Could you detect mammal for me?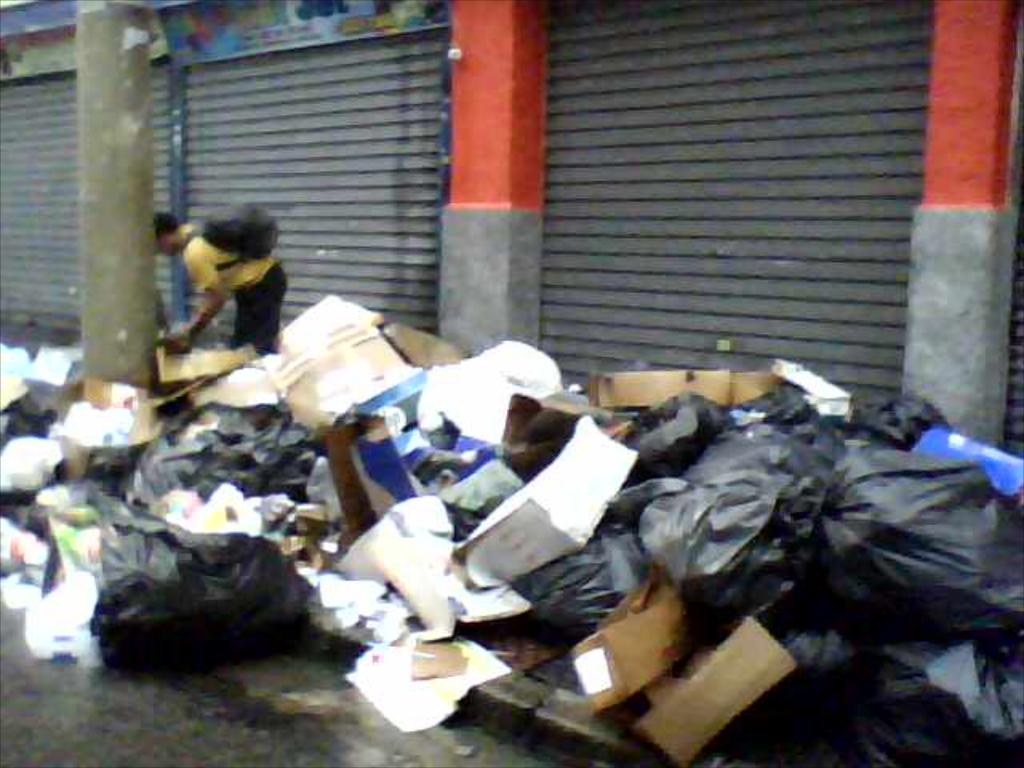
Detection result: bbox=(152, 197, 291, 358).
